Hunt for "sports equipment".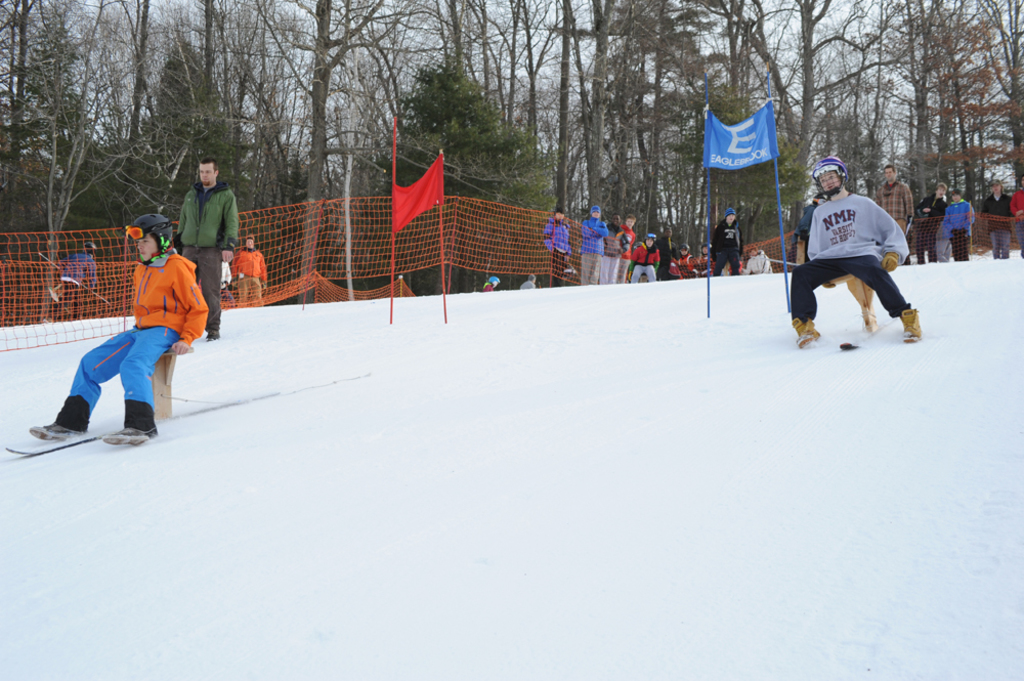
Hunted down at bbox=[4, 346, 371, 455].
